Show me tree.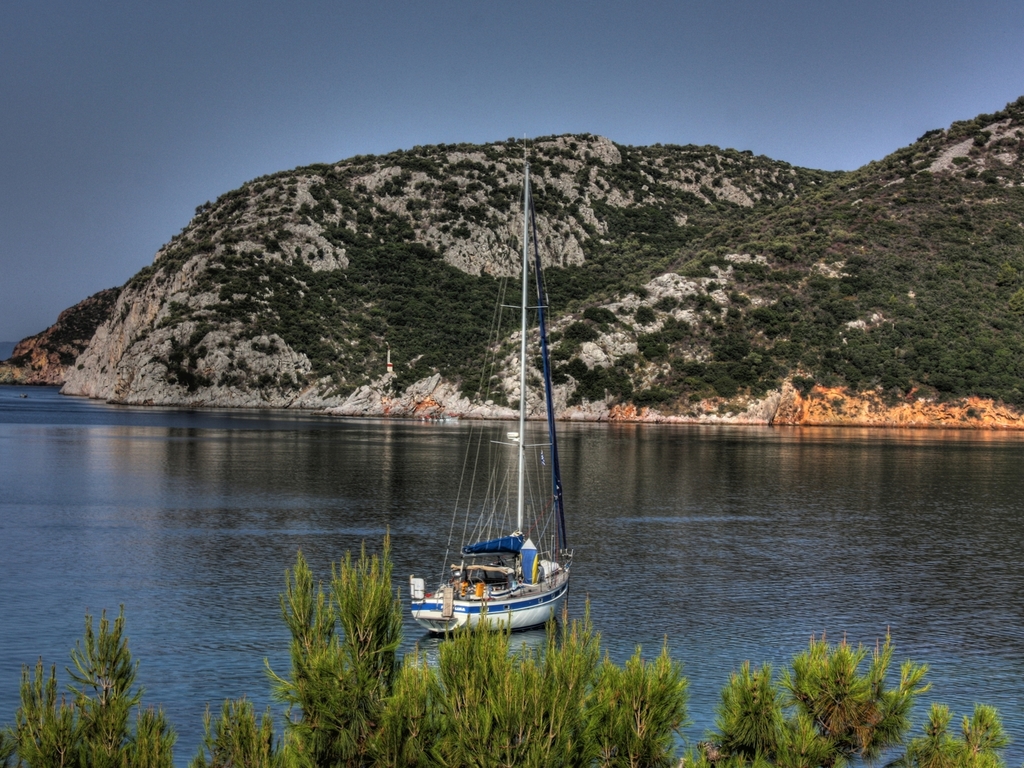
tree is here: {"left": 705, "top": 627, "right": 1001, "bottom": 767}.
